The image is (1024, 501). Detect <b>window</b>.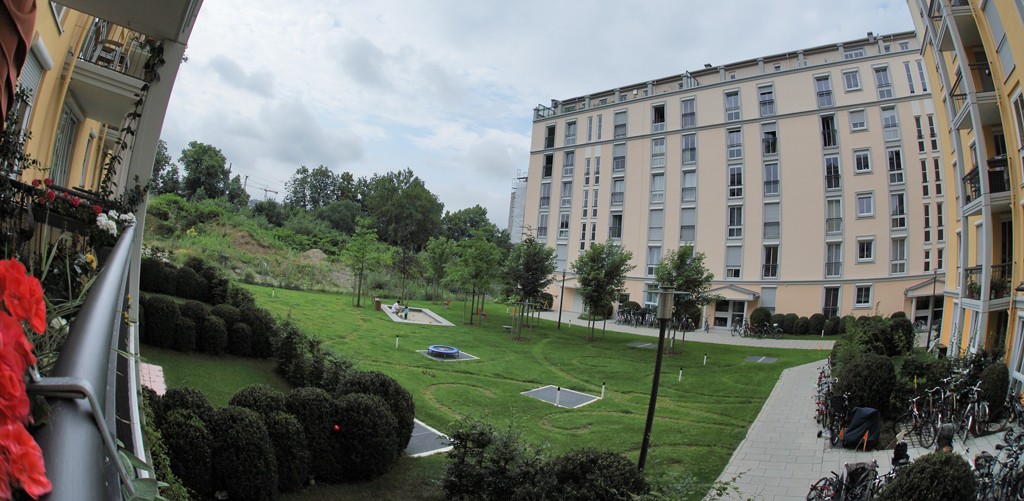
Detection: box(560, 181, 571, 211).
